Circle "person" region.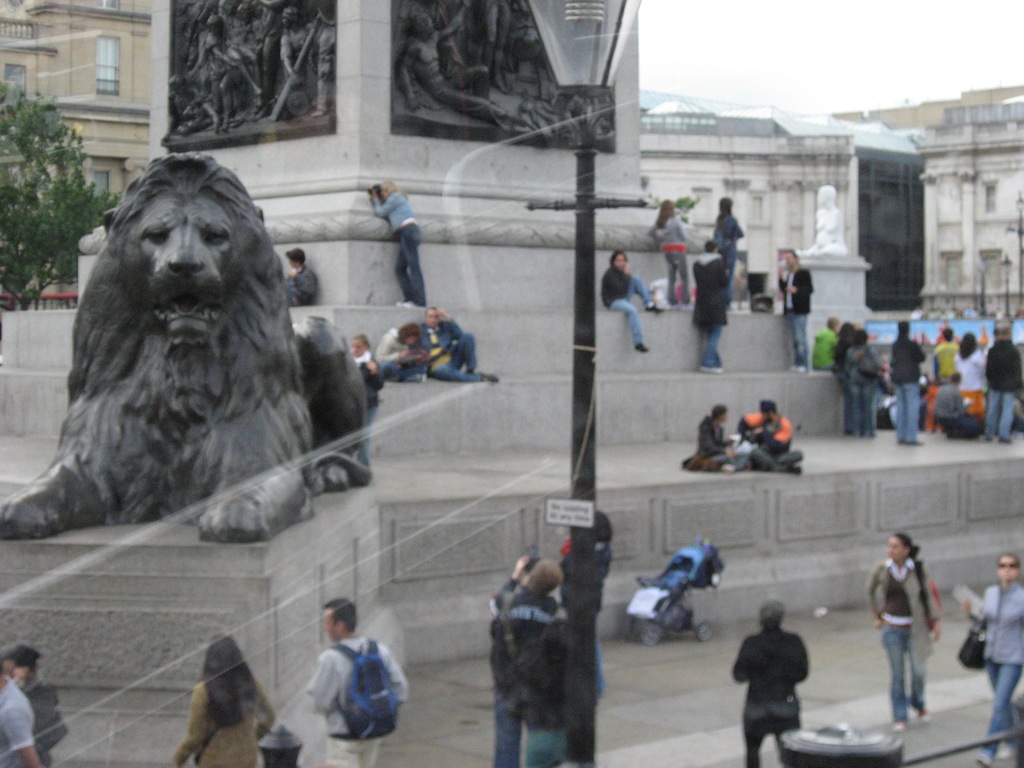
Region: [left=429, top=301, right=501, bottom=385].
